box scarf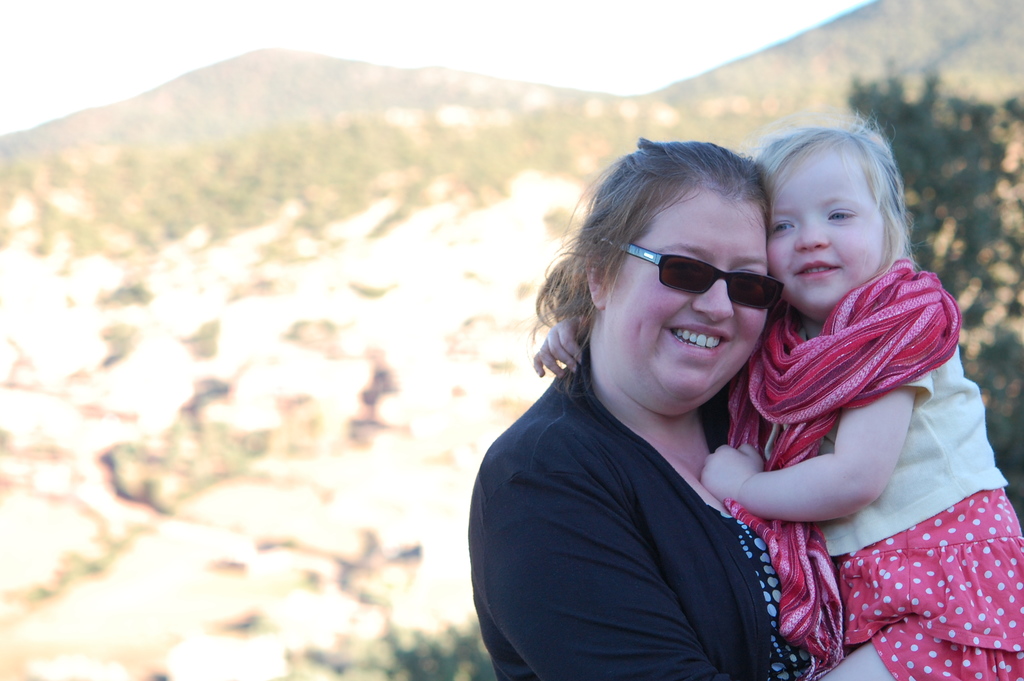
bbox(720, 255, 966, 661)
